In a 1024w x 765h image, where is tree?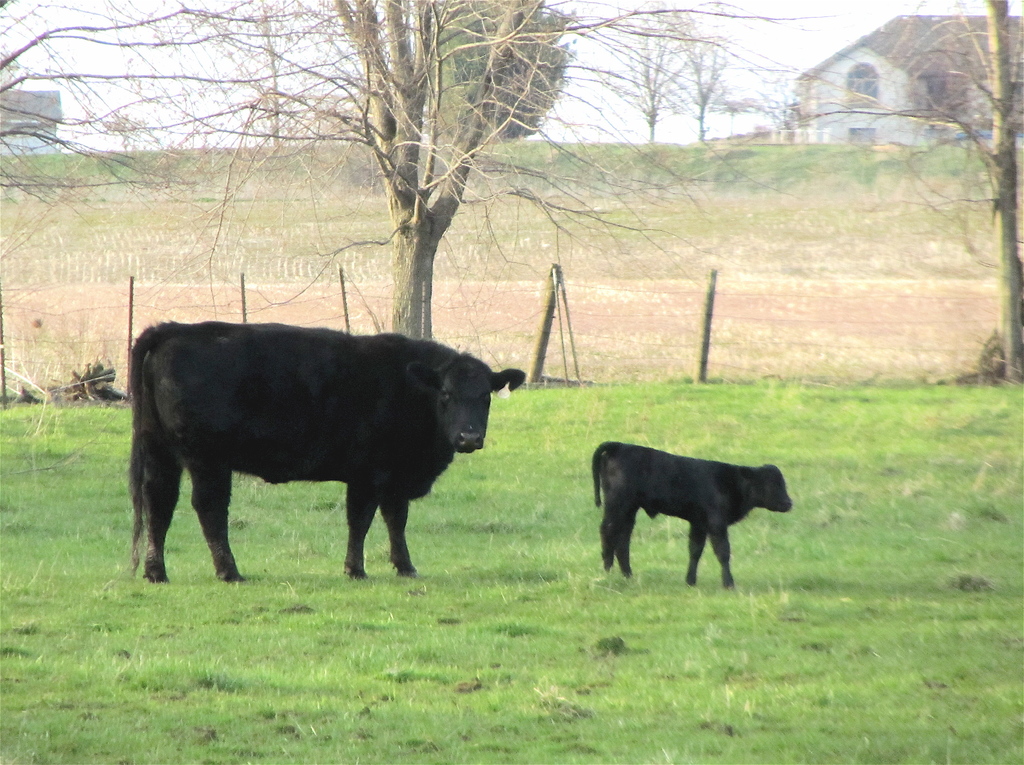
locate(671, 8, 732, 145).
